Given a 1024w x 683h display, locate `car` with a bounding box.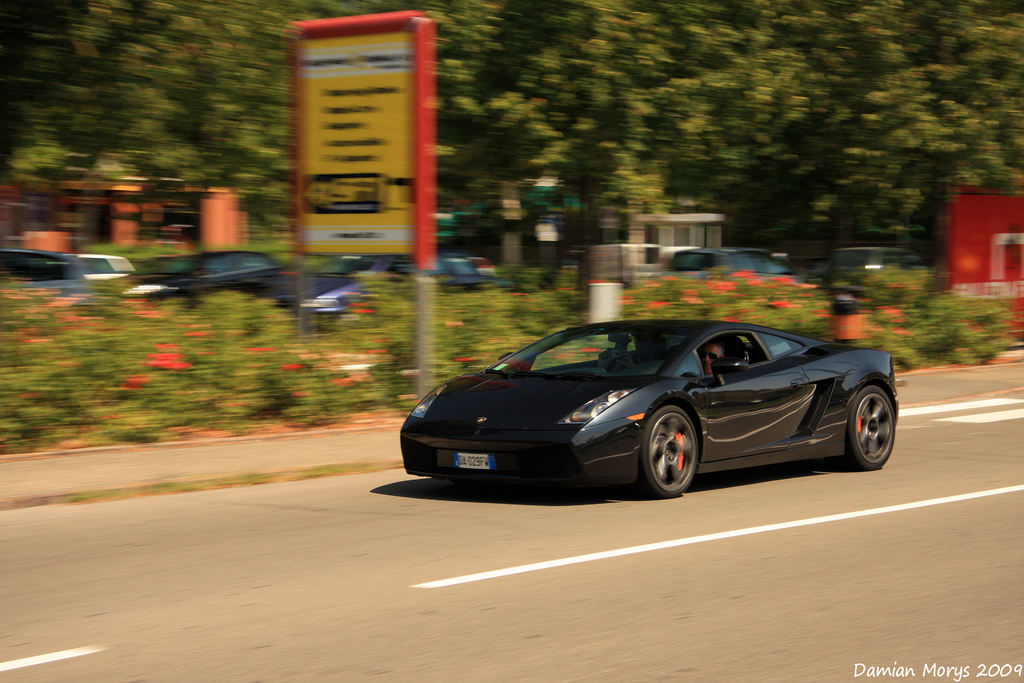
Located: detection(663, 245, 817, 290).
